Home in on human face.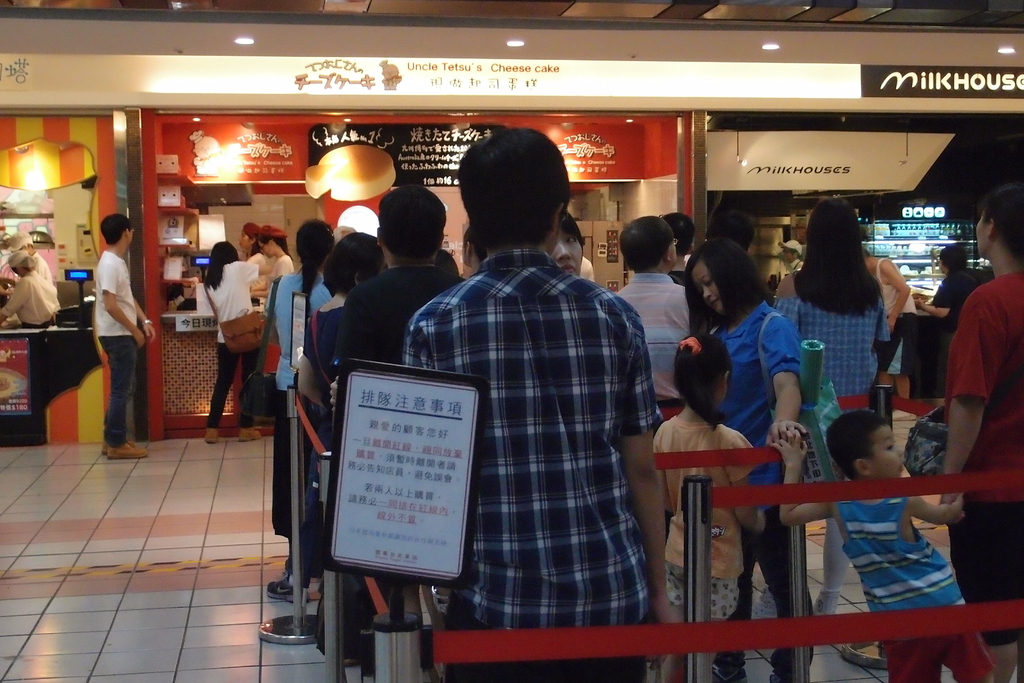
Homed in at BBox(977, 209, 984, 251).
